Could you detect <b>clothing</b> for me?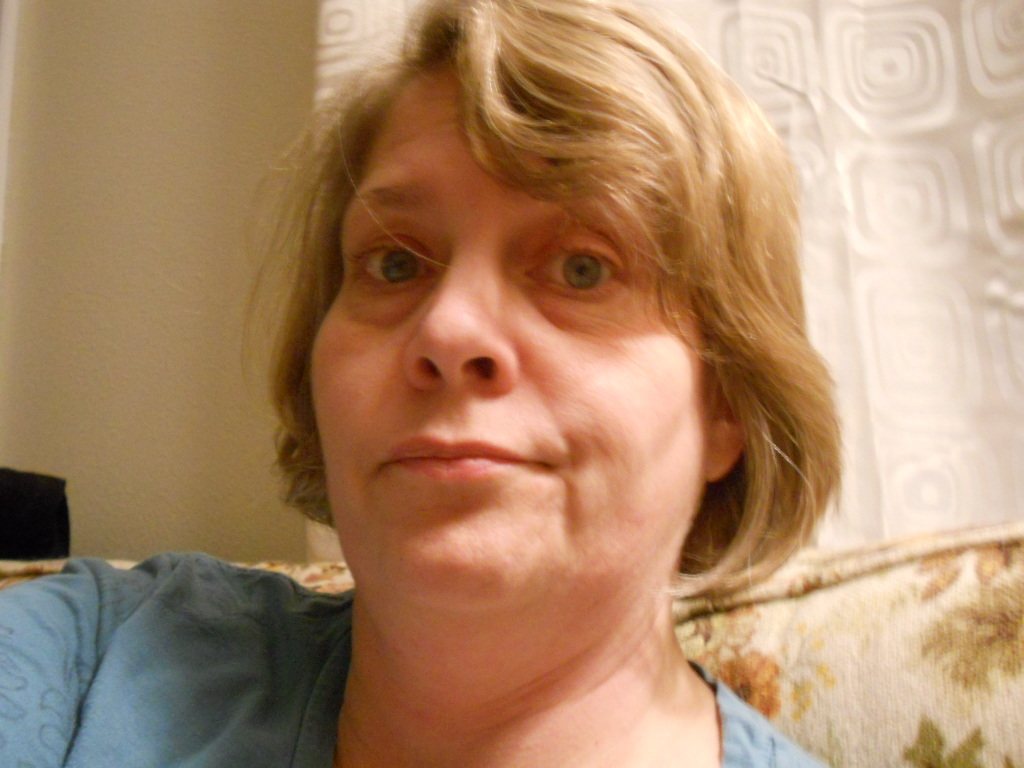
Detection result: left=0, top=540, right=830, bottom=767.
